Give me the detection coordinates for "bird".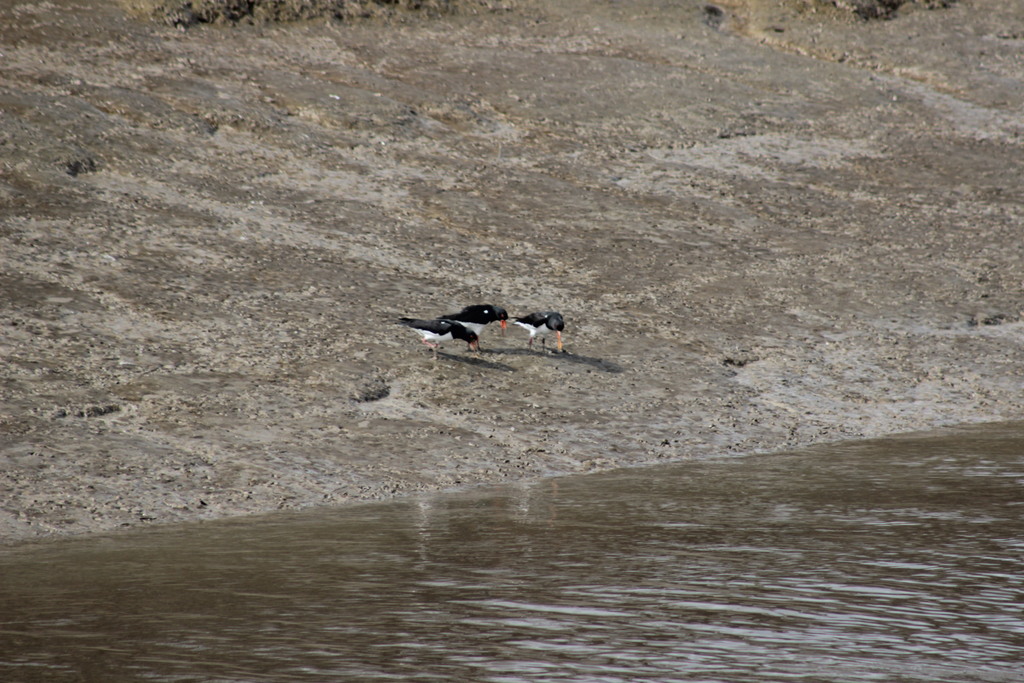
box=[394, 320, 480, 359].
